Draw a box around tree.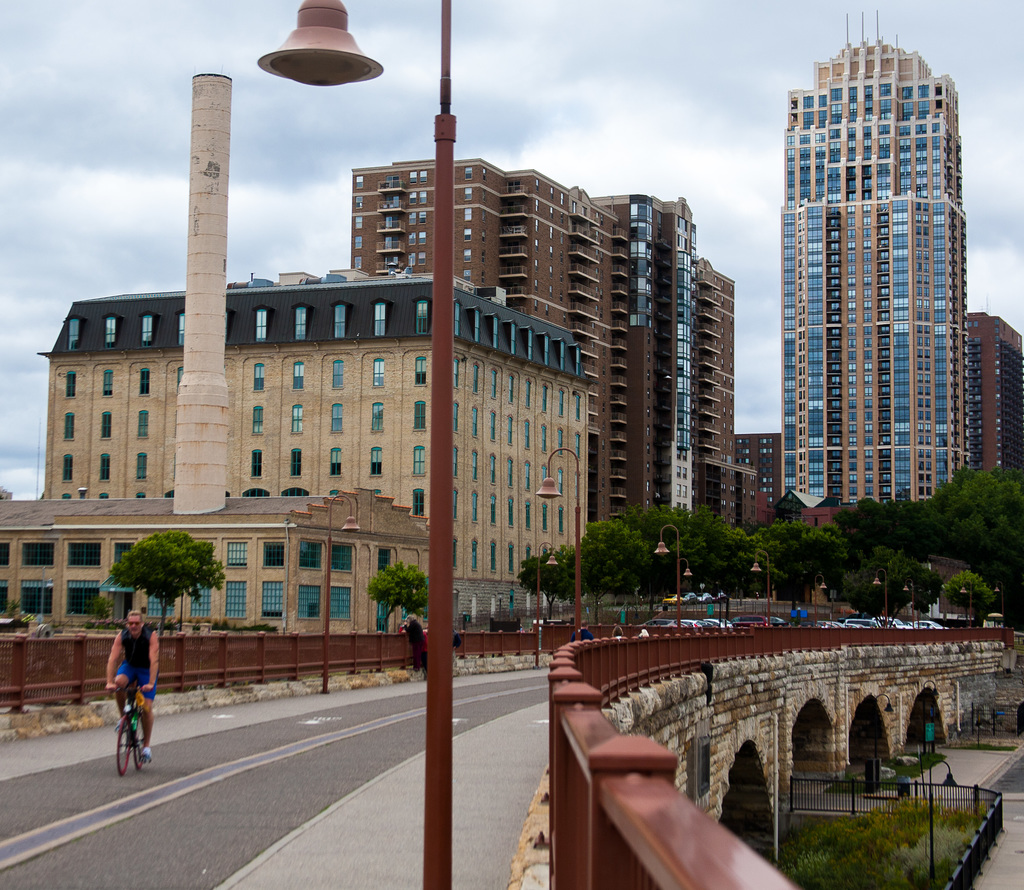
841, 461, 1023, 634.
